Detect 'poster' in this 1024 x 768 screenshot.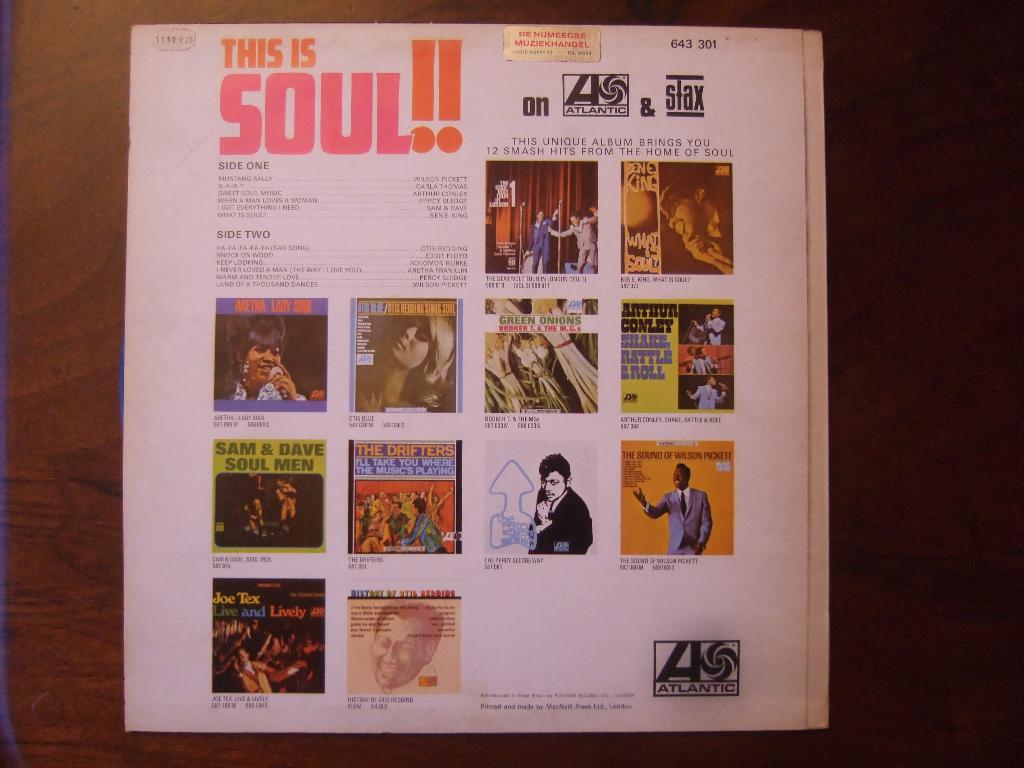
Detection: (left=121, top=24, right=828, bottom=725).
